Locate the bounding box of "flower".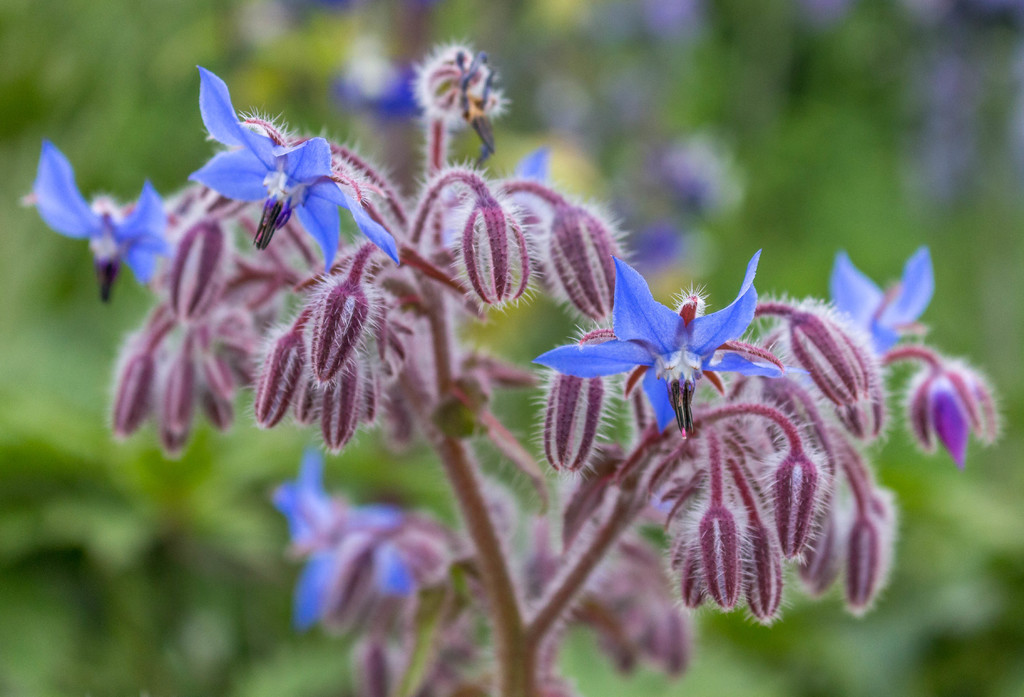
Bounding box: locate(540, 181, 644, 338).
